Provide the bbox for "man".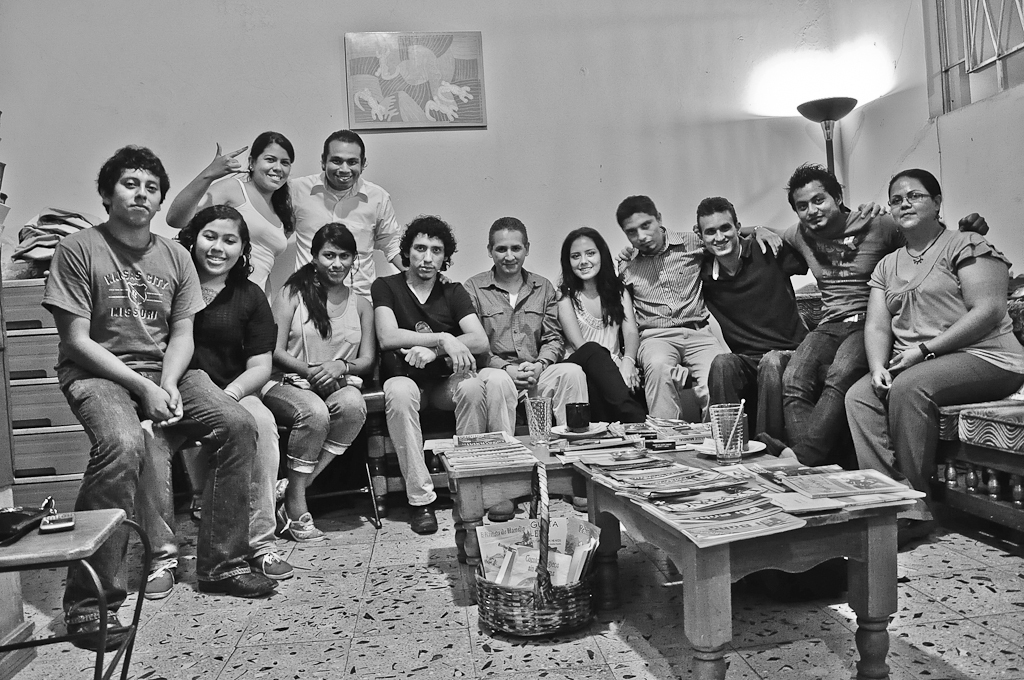
(left=778, top=162, right=995, bottom=466).
